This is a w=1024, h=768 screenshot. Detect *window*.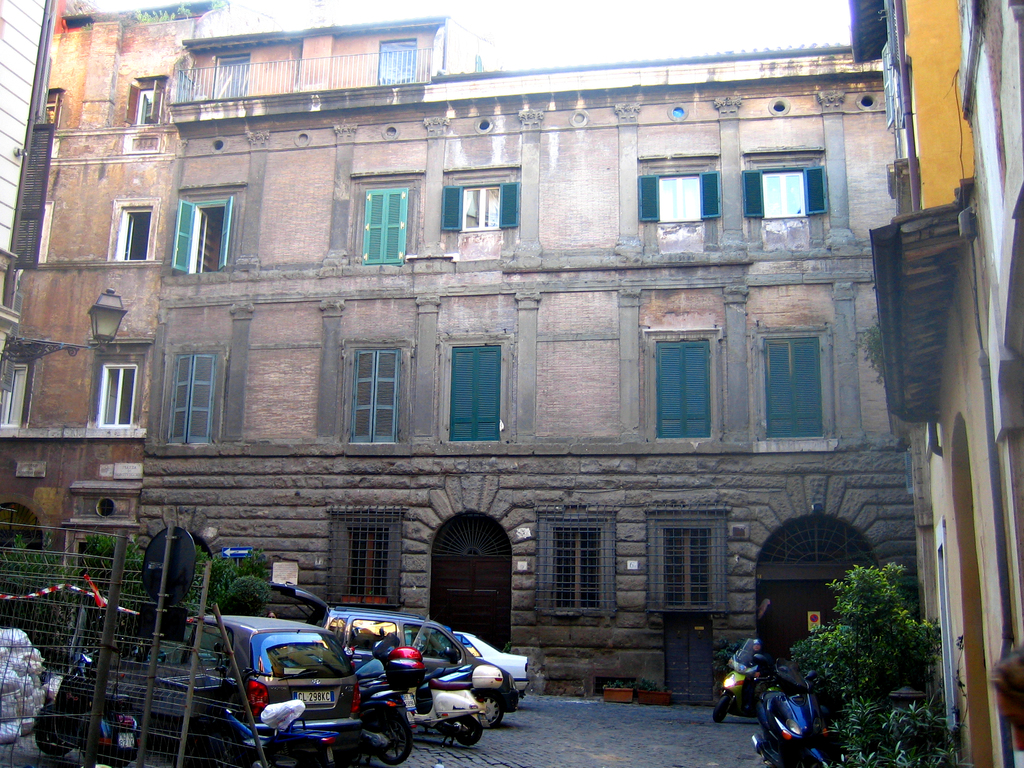
bbox=[172, 359, 213, 442].
